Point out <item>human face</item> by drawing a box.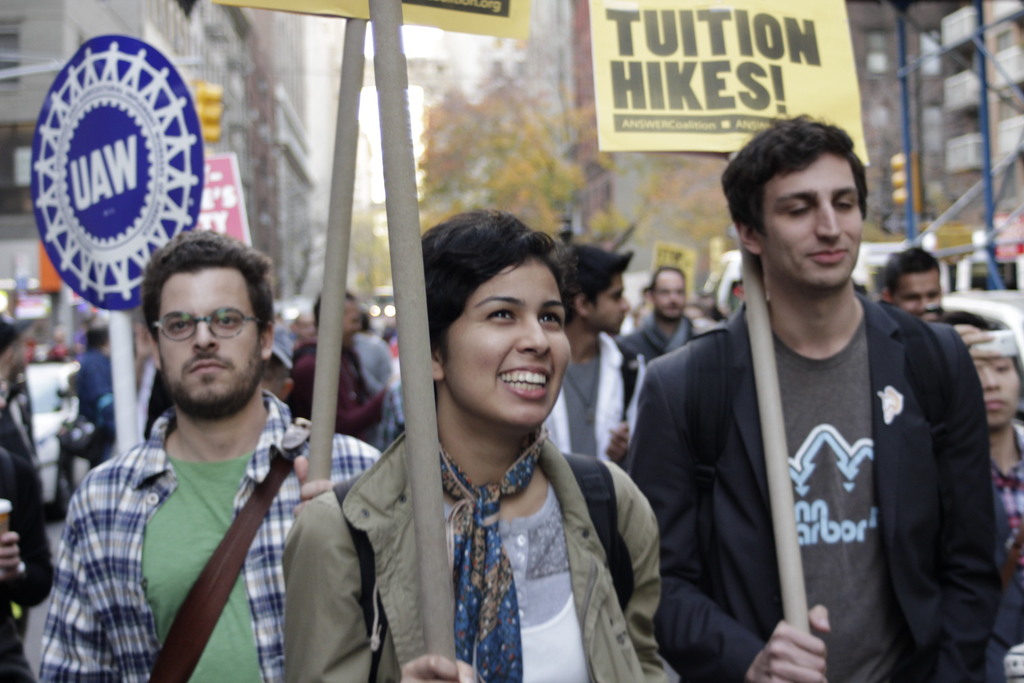
crop(157, 265, 262, 409).
